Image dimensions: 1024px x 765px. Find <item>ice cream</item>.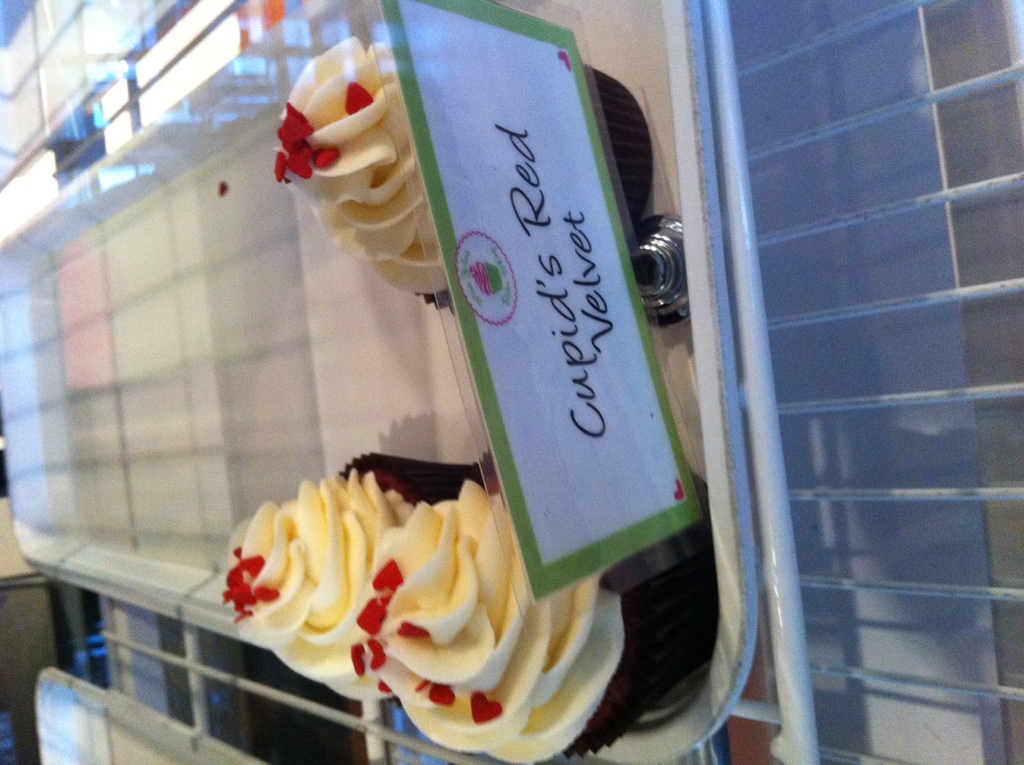
box=[225, 475, 629, 764].
